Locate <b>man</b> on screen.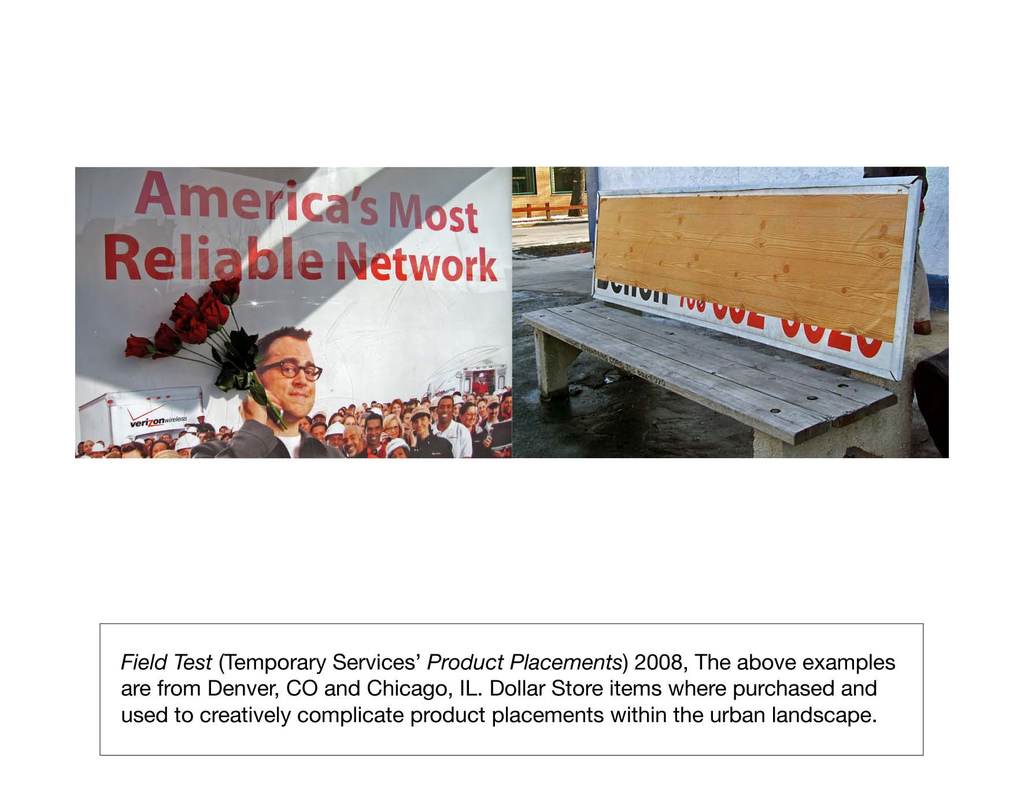
On screen at (202,313,359,463).
